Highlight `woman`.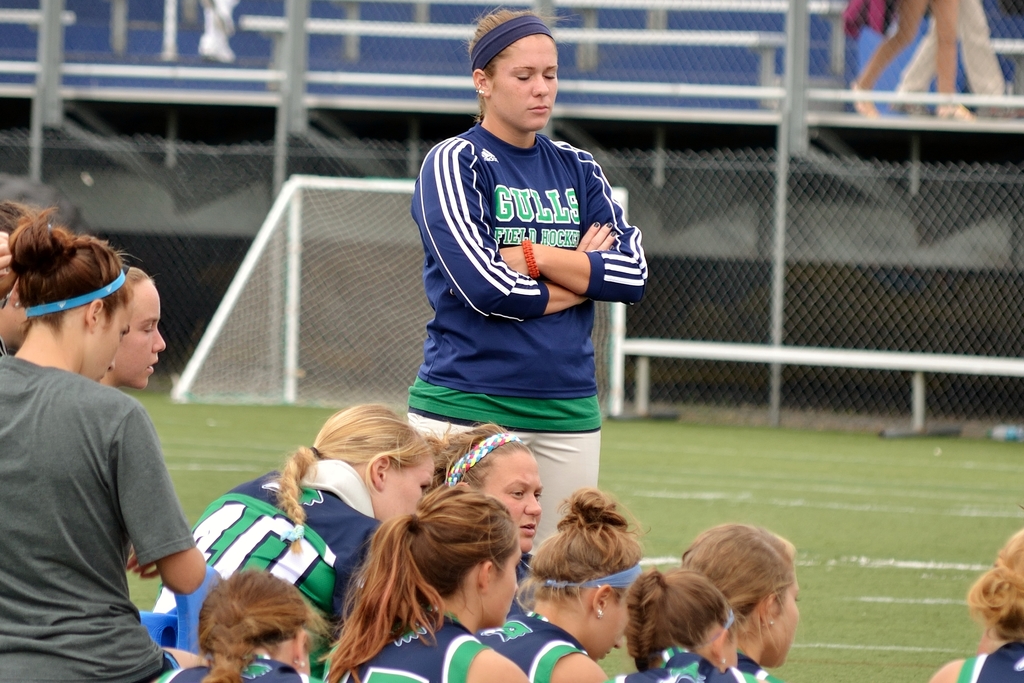
Highlighted region: bbox=(150, 400, 434, 666).
